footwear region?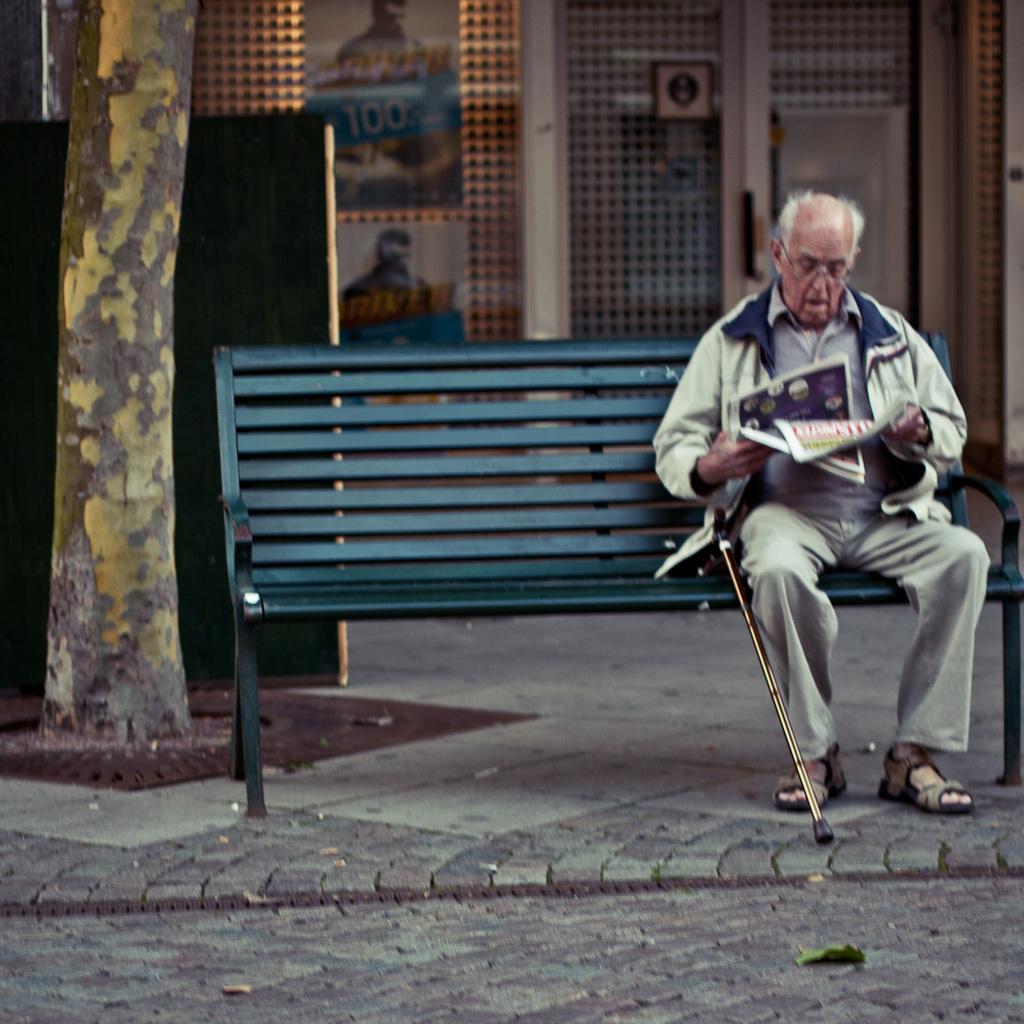
bbox=[771, 744, 858, 812]
